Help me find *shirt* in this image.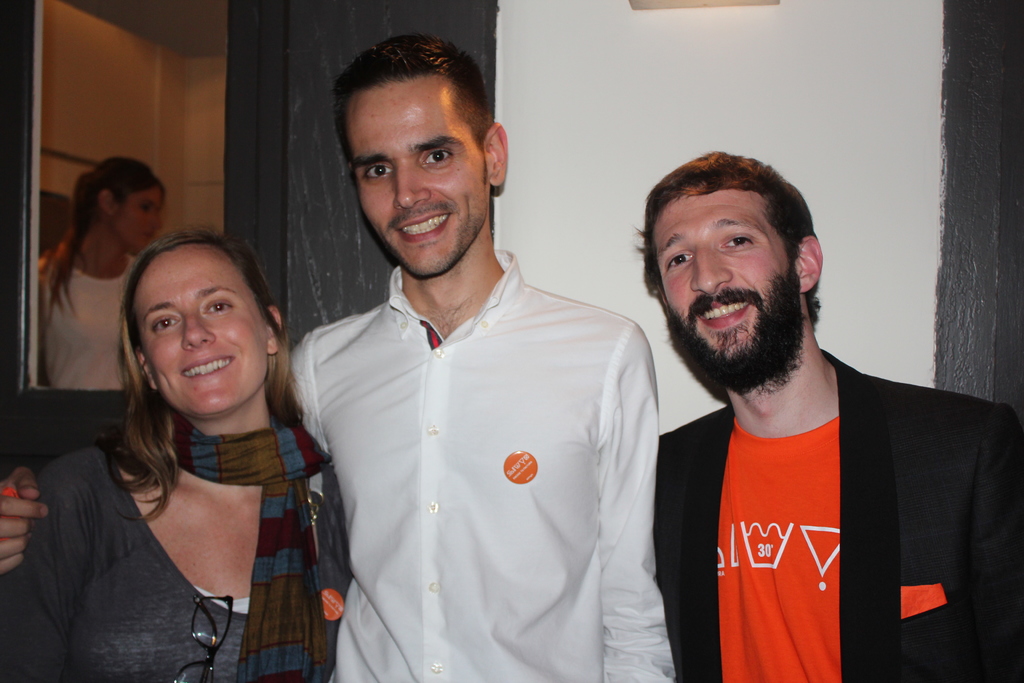
Found it: <region>288, 244, 675, 680</region>.
